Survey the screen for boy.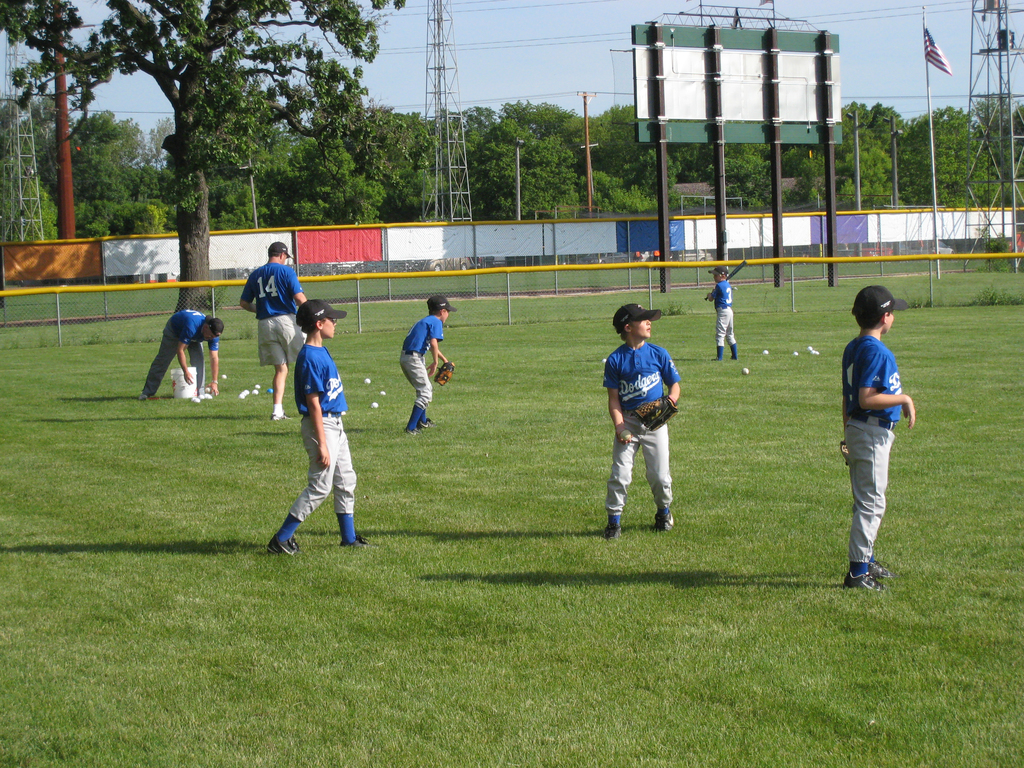
Survey found: {"x1": 266, "y1": 301, "x2": 373, "y2": 559}.
